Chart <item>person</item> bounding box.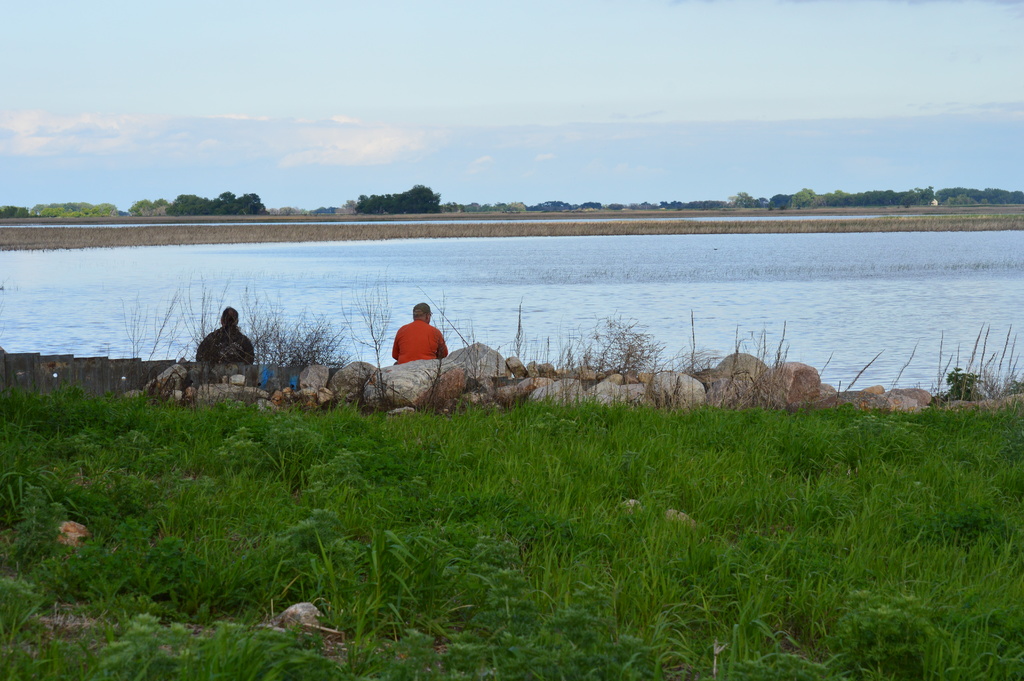
Charted: locate(393, 302, 451, 365).
